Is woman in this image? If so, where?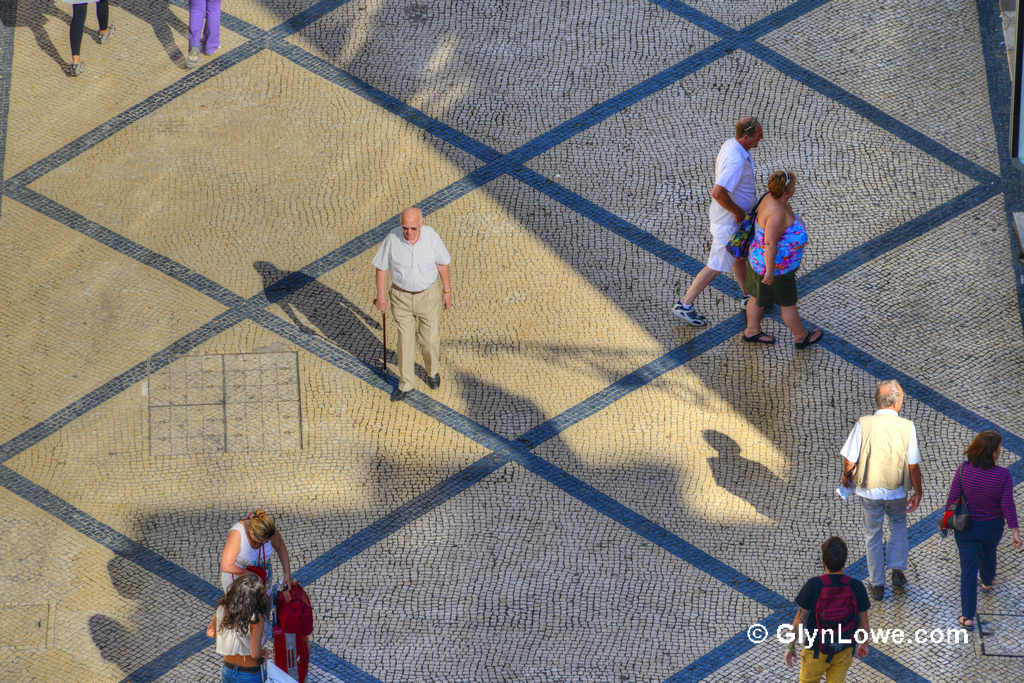
Yes, at [x1=65, y1=0, x2=119, y2=72].
